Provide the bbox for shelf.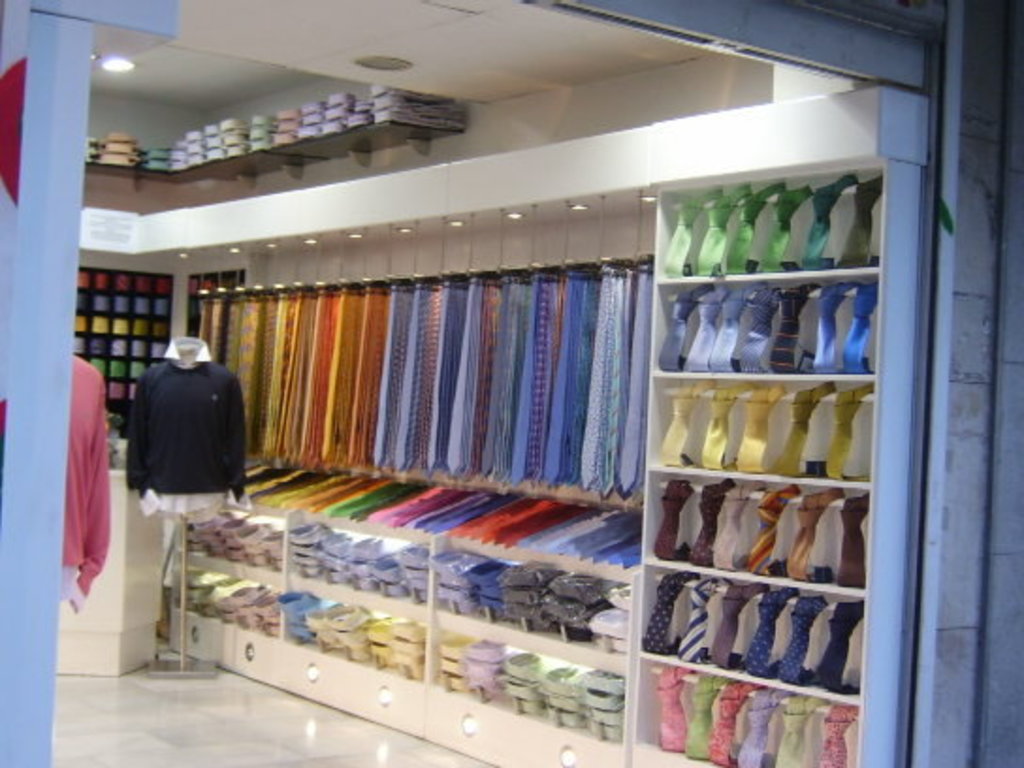
l=422, t=627, r=619, b=738.
